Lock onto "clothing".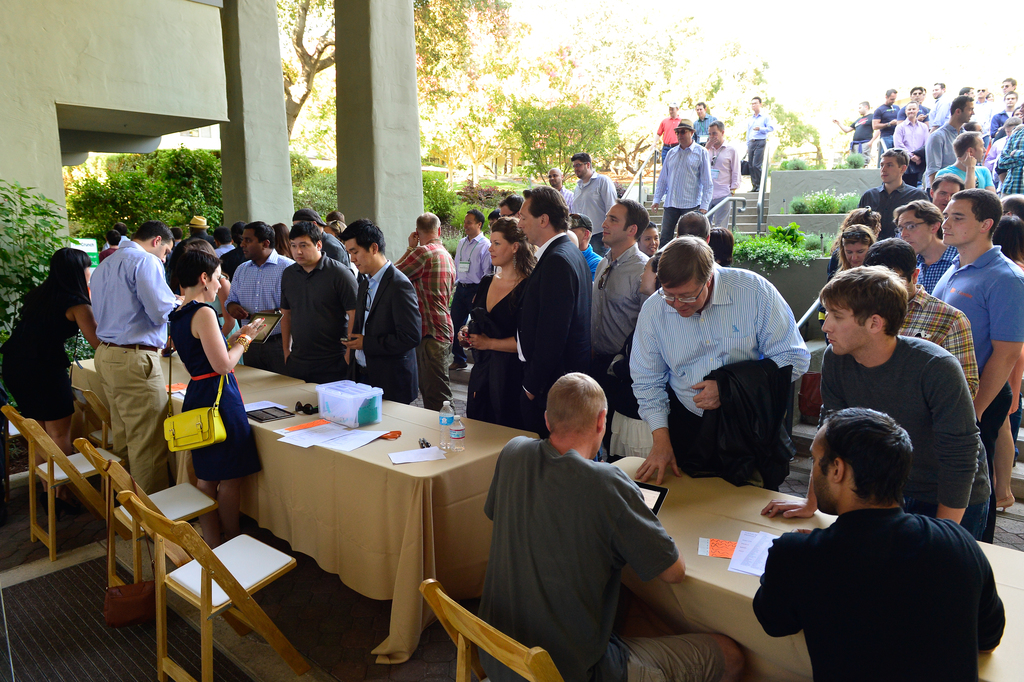
Locked: 623:264:799:478.
